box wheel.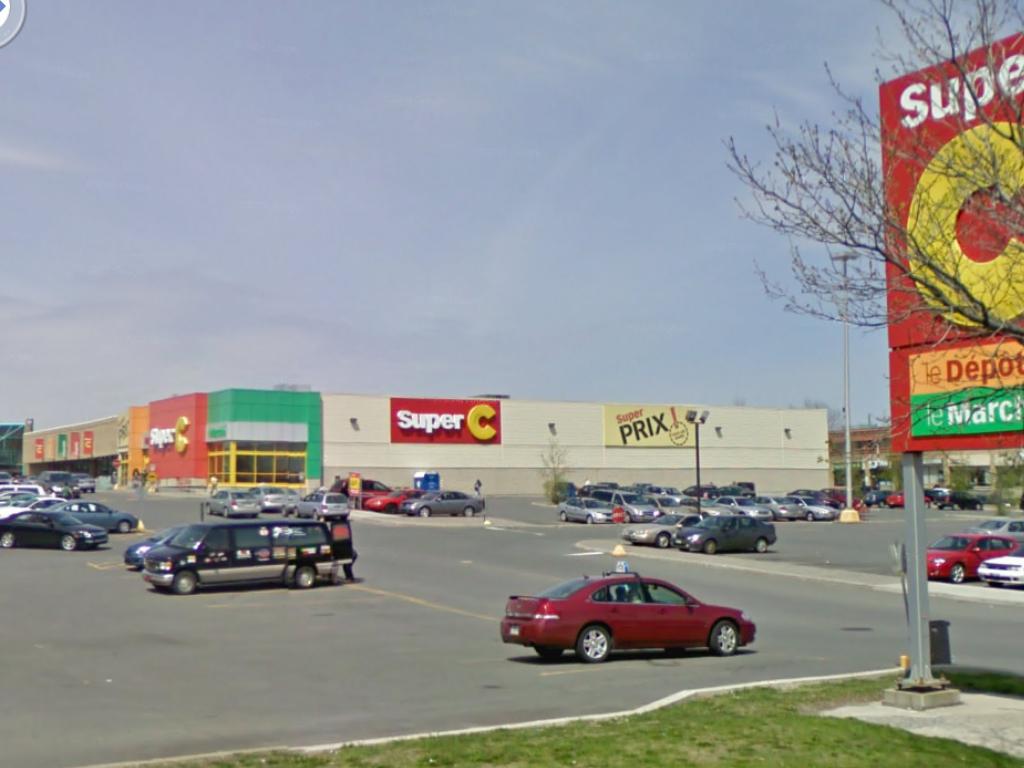
<region>312, 510, 319, 519</region>.
